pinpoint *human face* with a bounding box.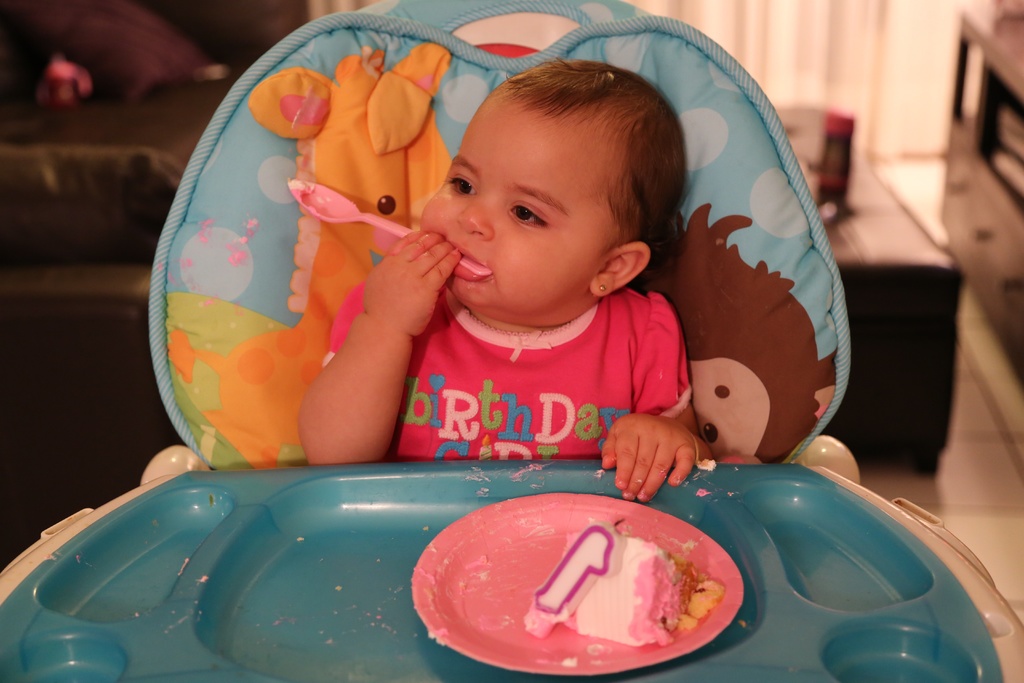
[left=423, top=103, right=611, bottom=315].
